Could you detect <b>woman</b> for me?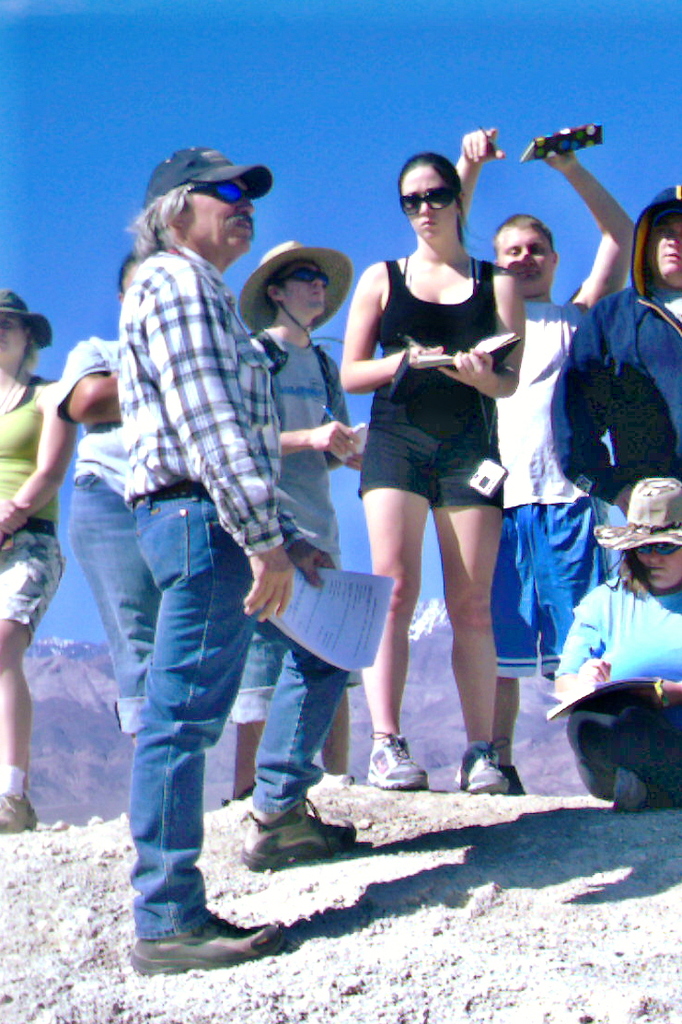
Detection result: <bbox>341, 151, 529, 787</bbox>.
